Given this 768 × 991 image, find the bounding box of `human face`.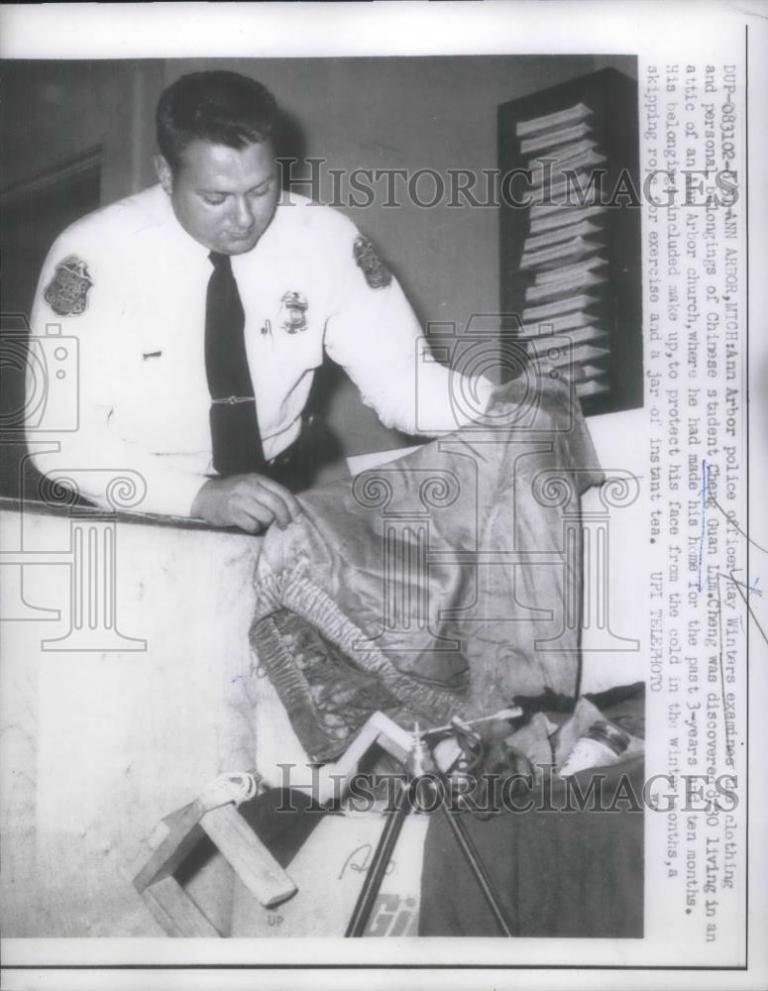
171/141/286/251.
